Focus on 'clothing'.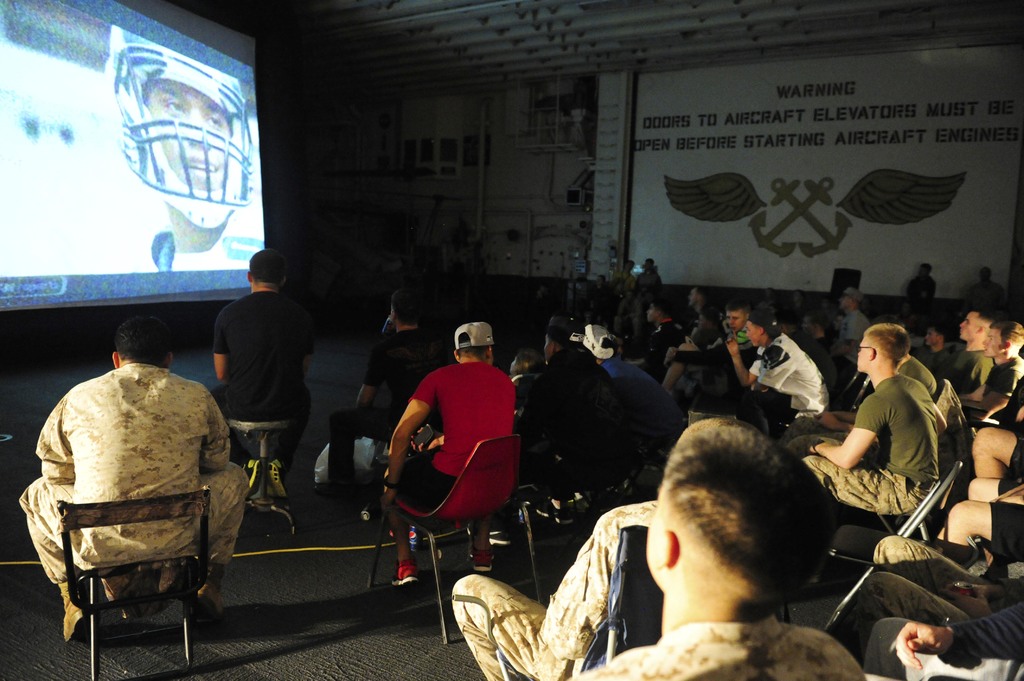
Focused at 319:334:440:495.
